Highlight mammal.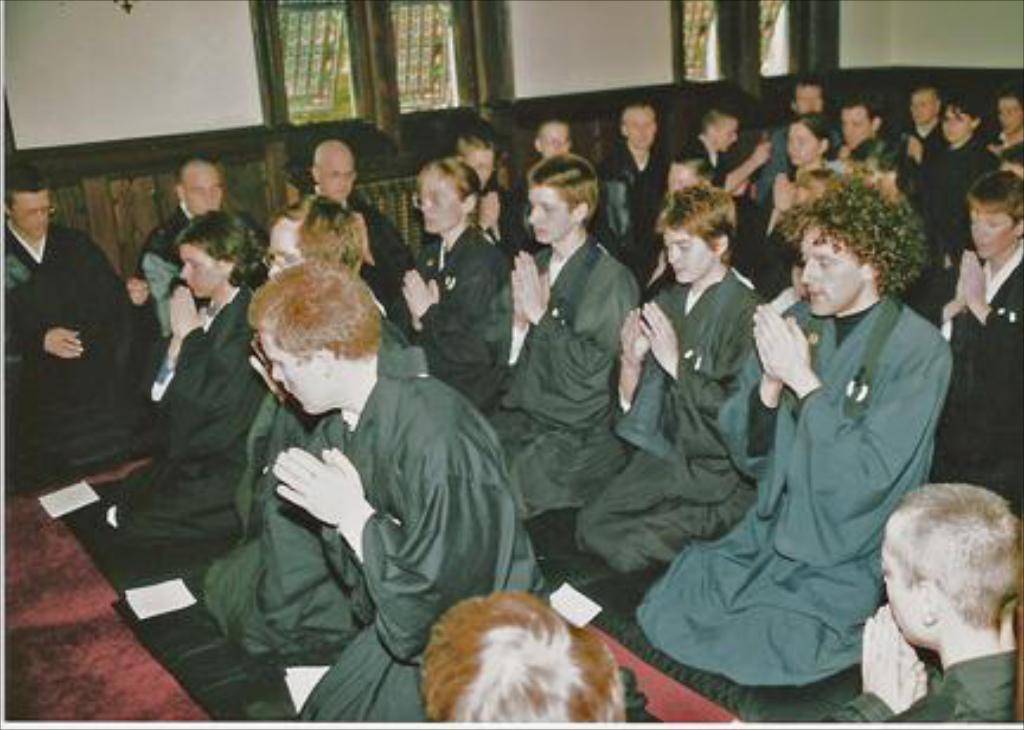
Highlighted region: 116:213:280:536.
